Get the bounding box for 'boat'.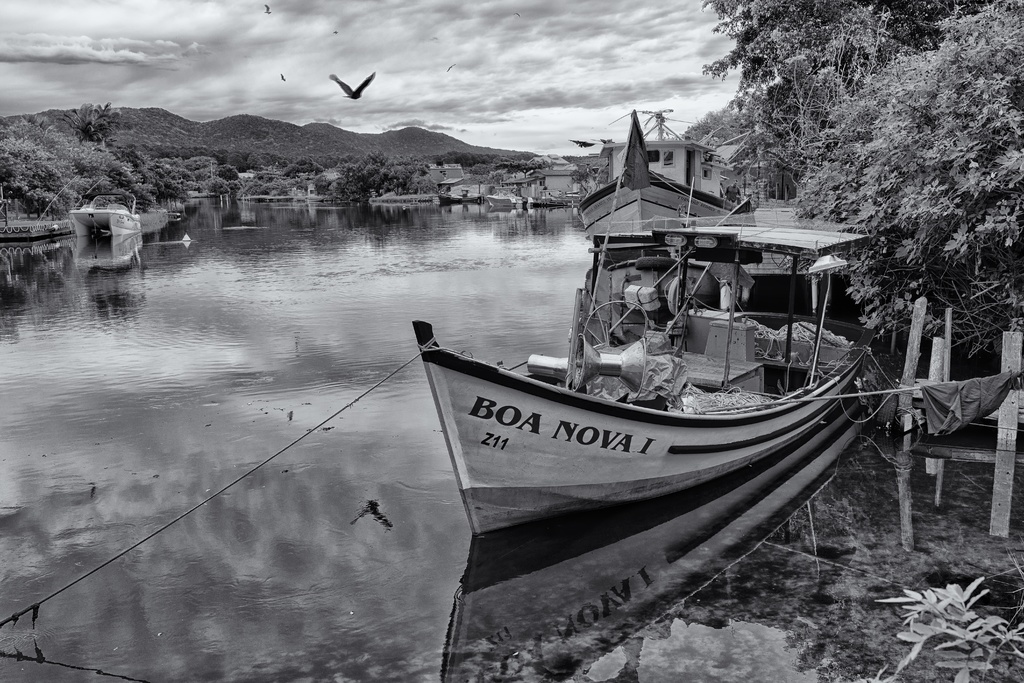
pyautogui.locateOnScreen(478, 192, 520, 211).
